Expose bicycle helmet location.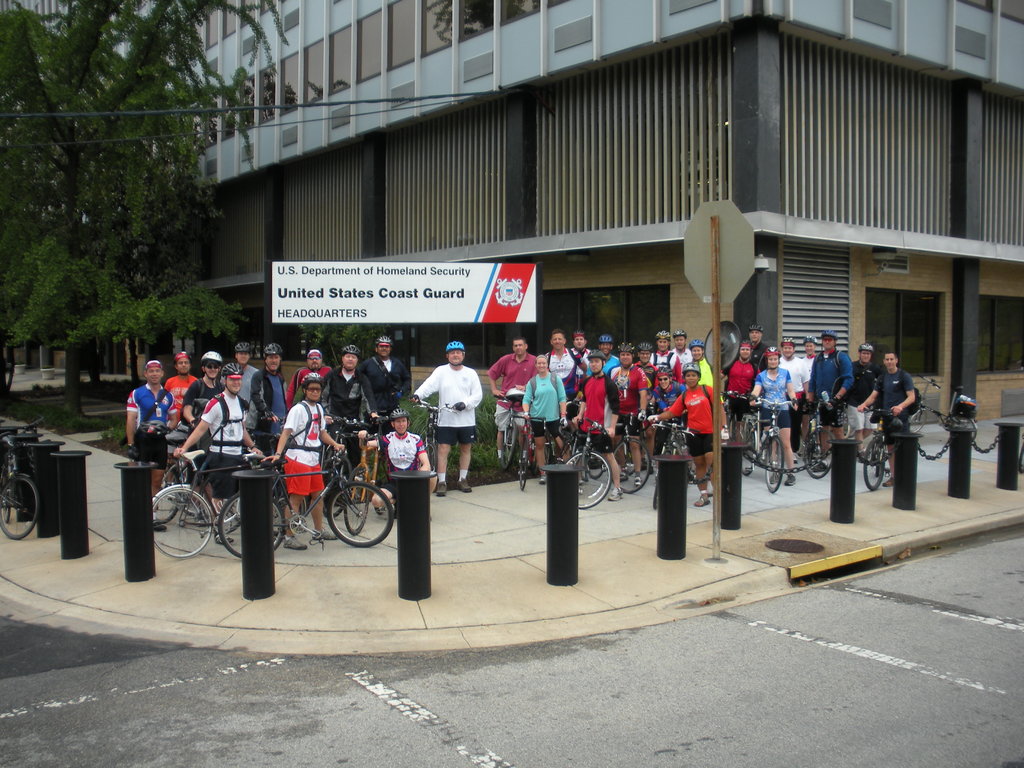
Exposed at <bbox>799, 335, 818, 342</bbox>.
